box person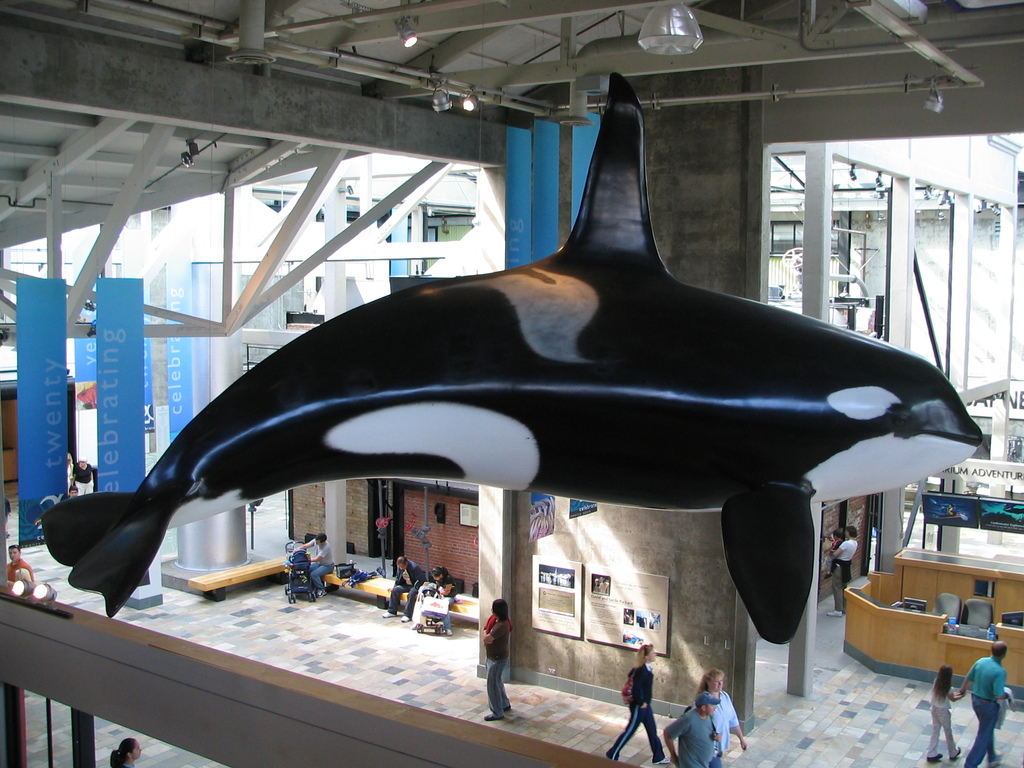
rect(664, 694, 719, 765)
